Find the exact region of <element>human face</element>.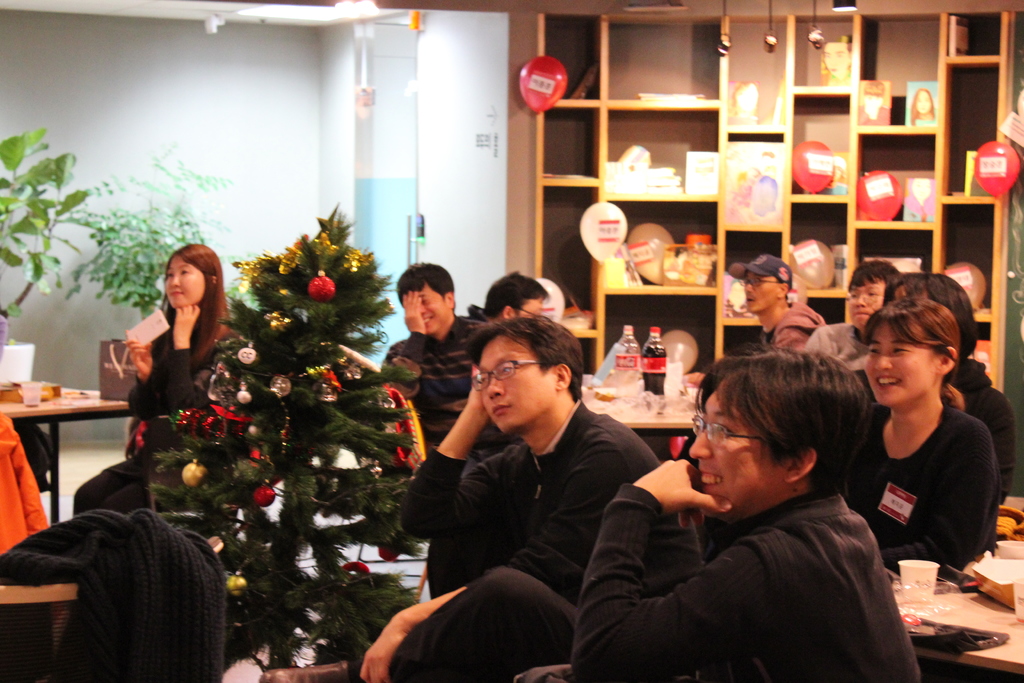
Exact region: <bbox>858, 327, 934, 410</bbox>.
